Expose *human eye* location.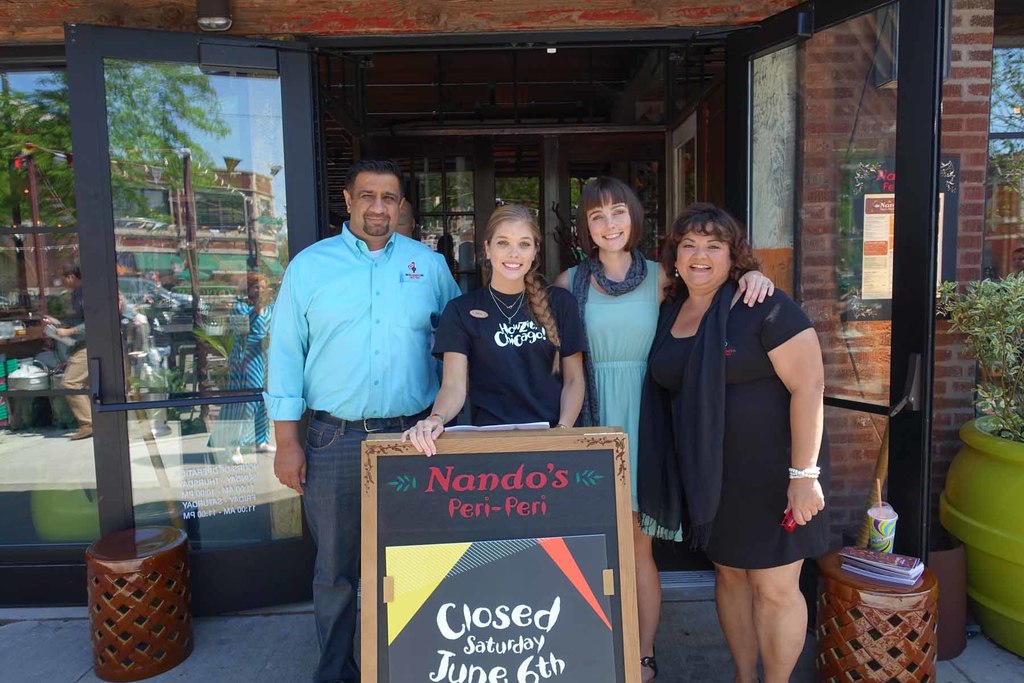
Exposed at (x1=497, y1=236, x2=511, y2=247).
